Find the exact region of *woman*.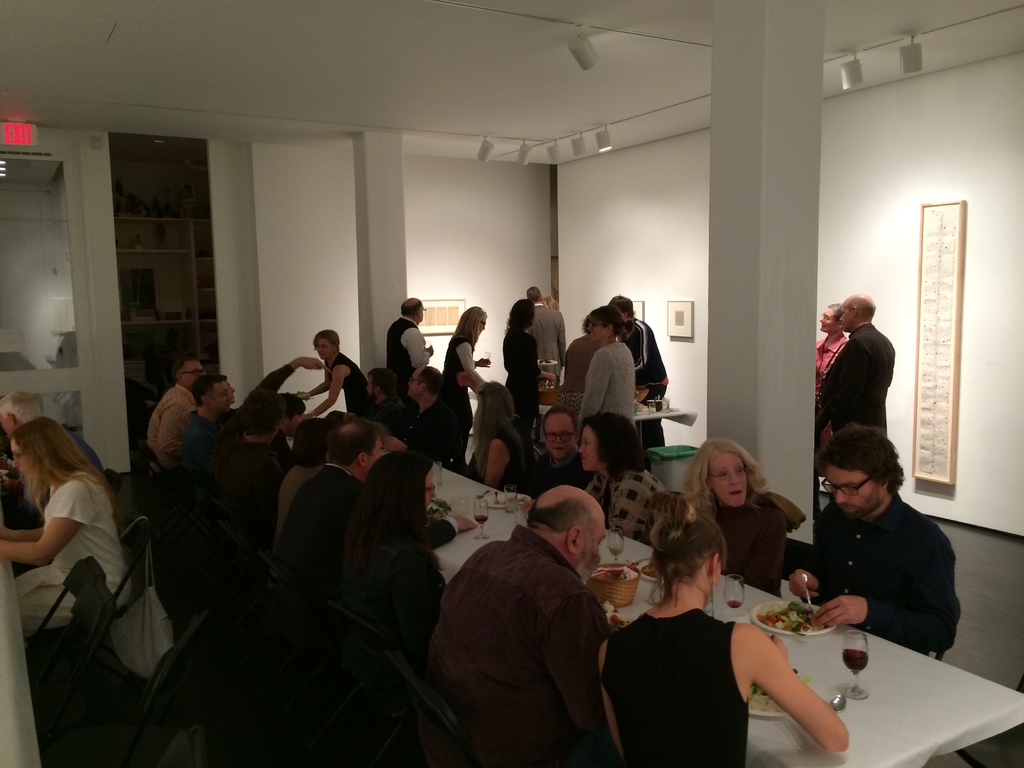
Exact region: box=[10, 406, 131, 680].
